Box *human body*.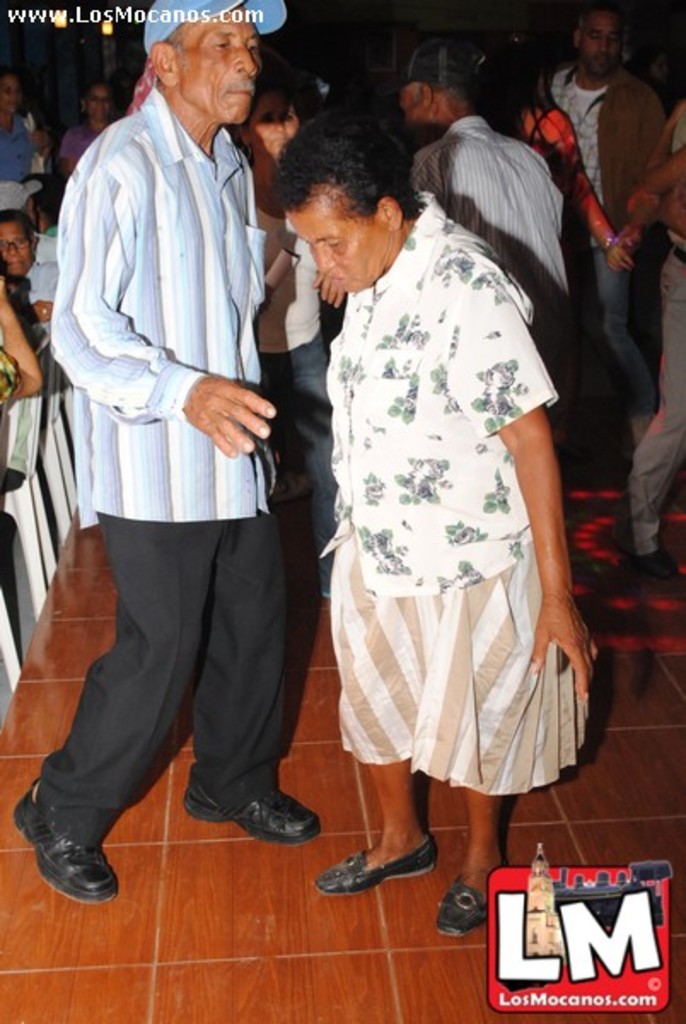
[12,0,309,896].
